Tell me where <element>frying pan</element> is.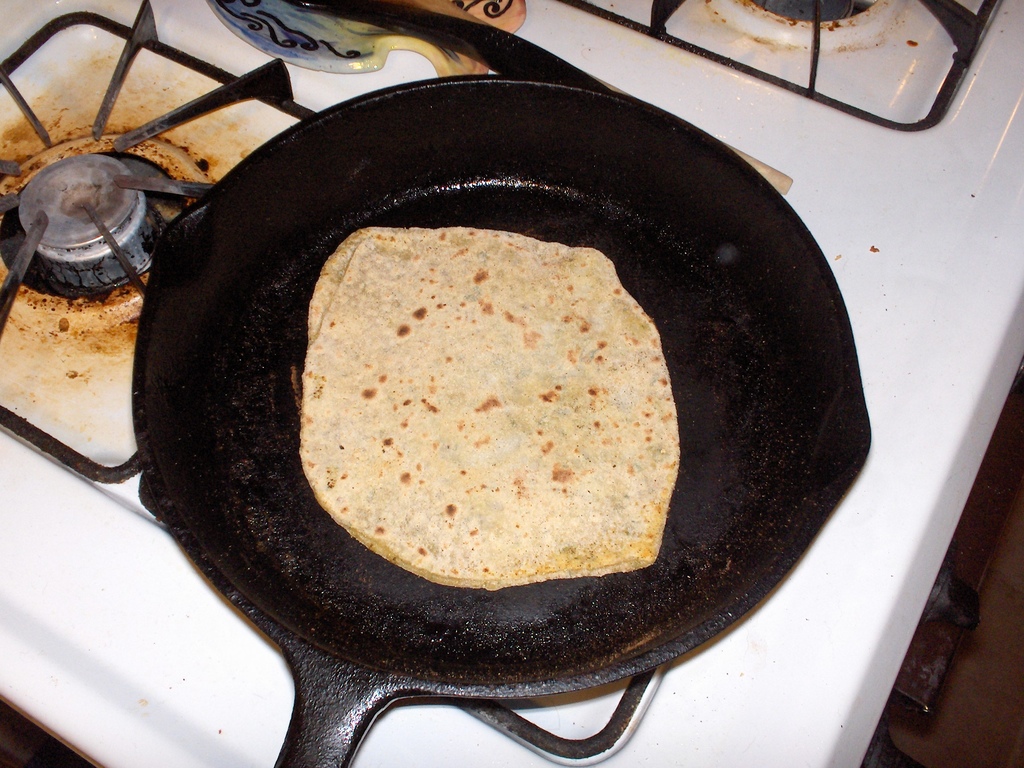
<element>frying pan</element> is at x1=138 y1=71 x2=872 y2=767.
